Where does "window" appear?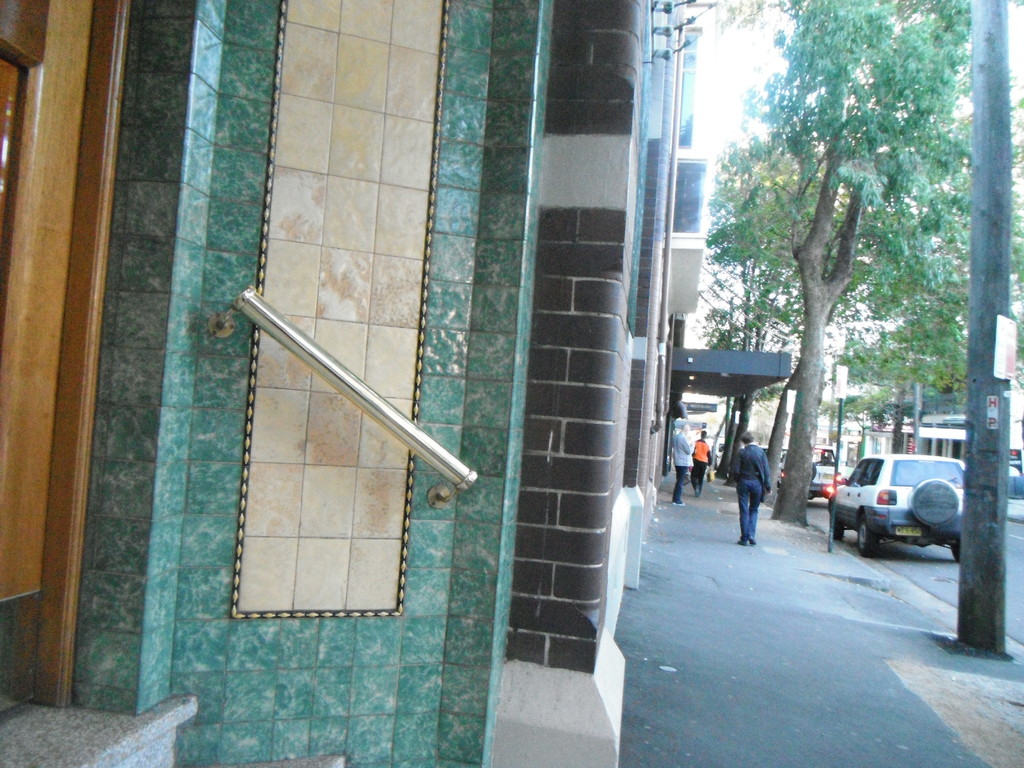
Appears at box(668, 157, 705, 237).
